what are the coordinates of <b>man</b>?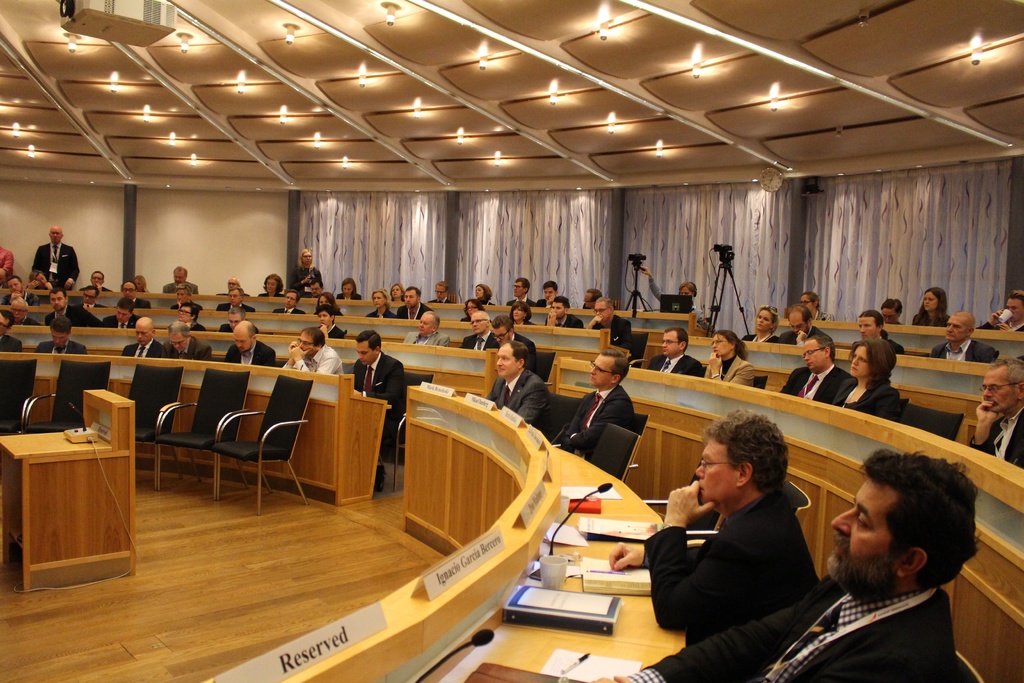
217:318:277:370.
